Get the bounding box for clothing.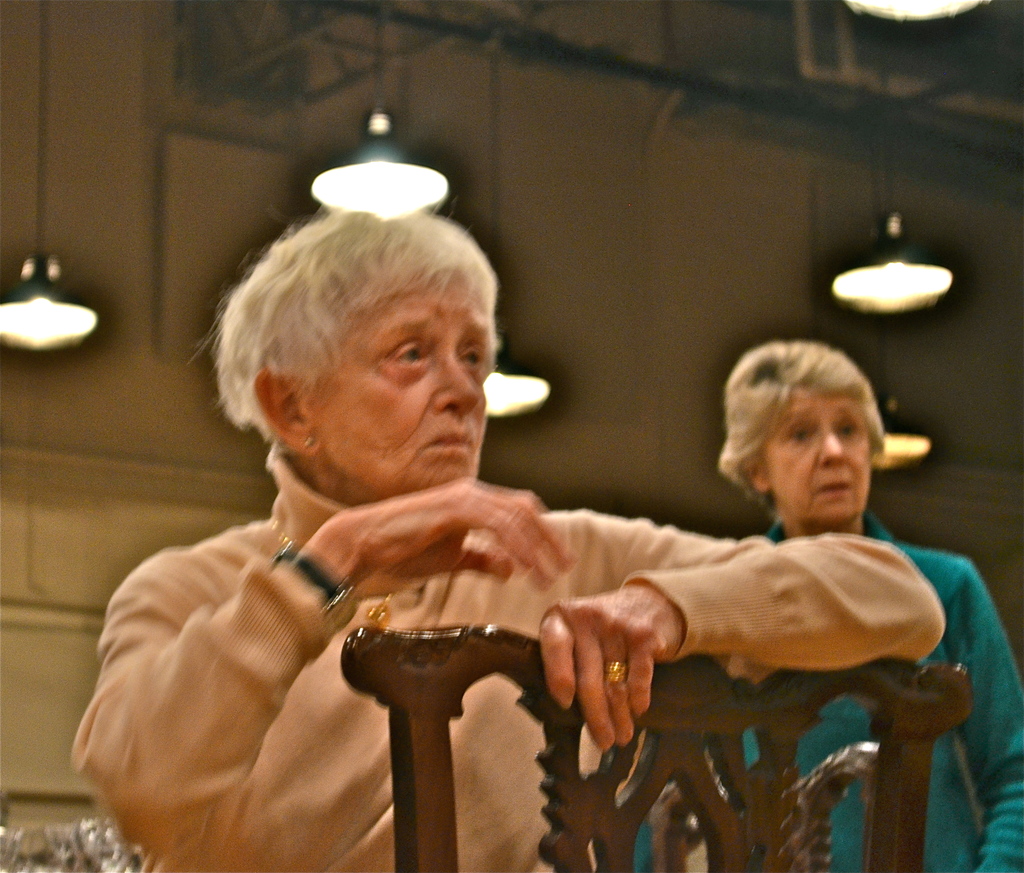
x1=65, y1=446, x2=940, y2=872.
